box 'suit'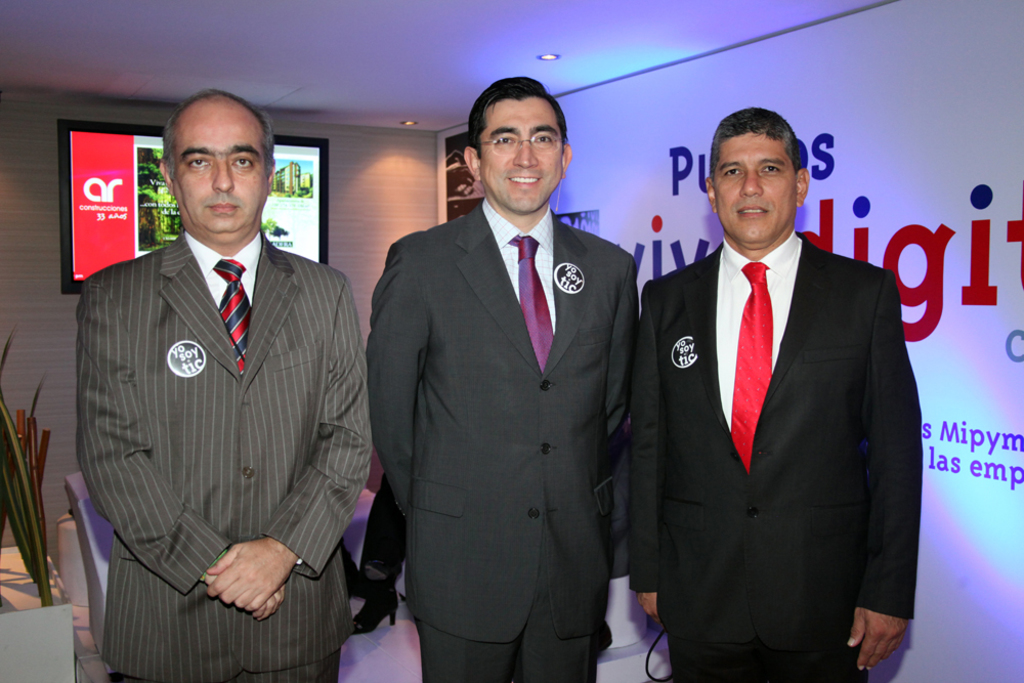
[x1=373, y1=199, x2=639, y2=682]
